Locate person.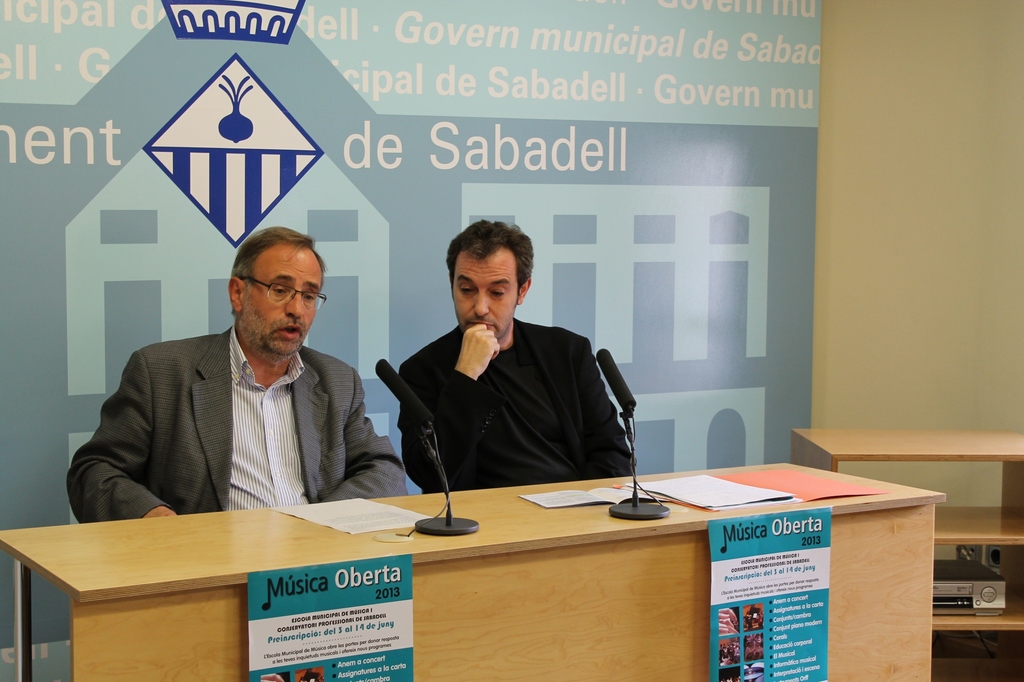
Bounding box: (401,210,634,492).
